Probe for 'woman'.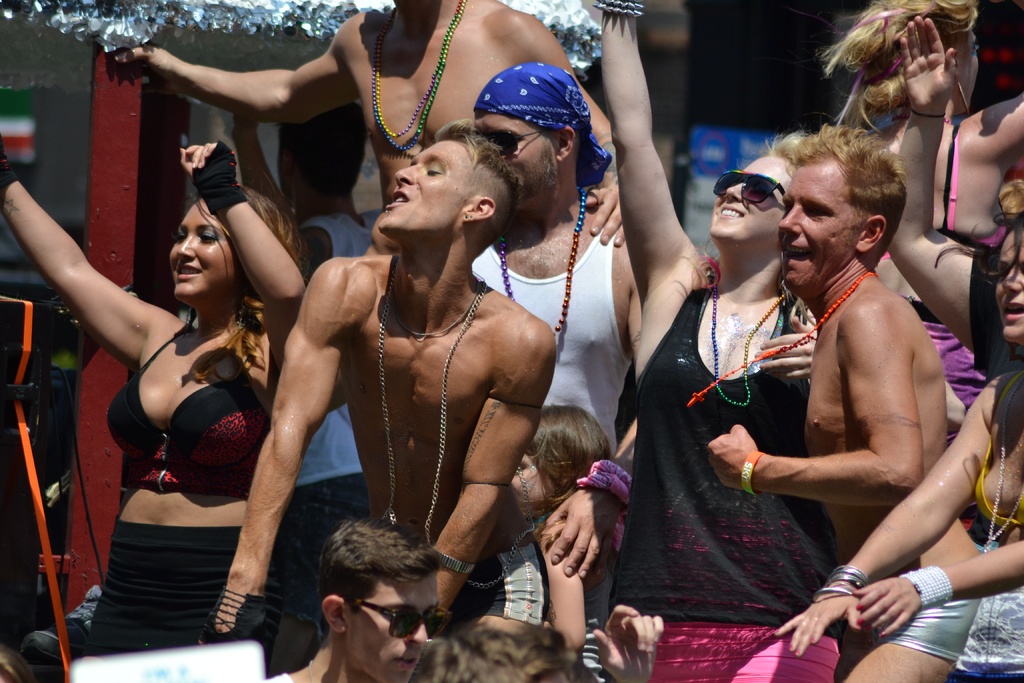
Probe result: 594:0:840:682.
